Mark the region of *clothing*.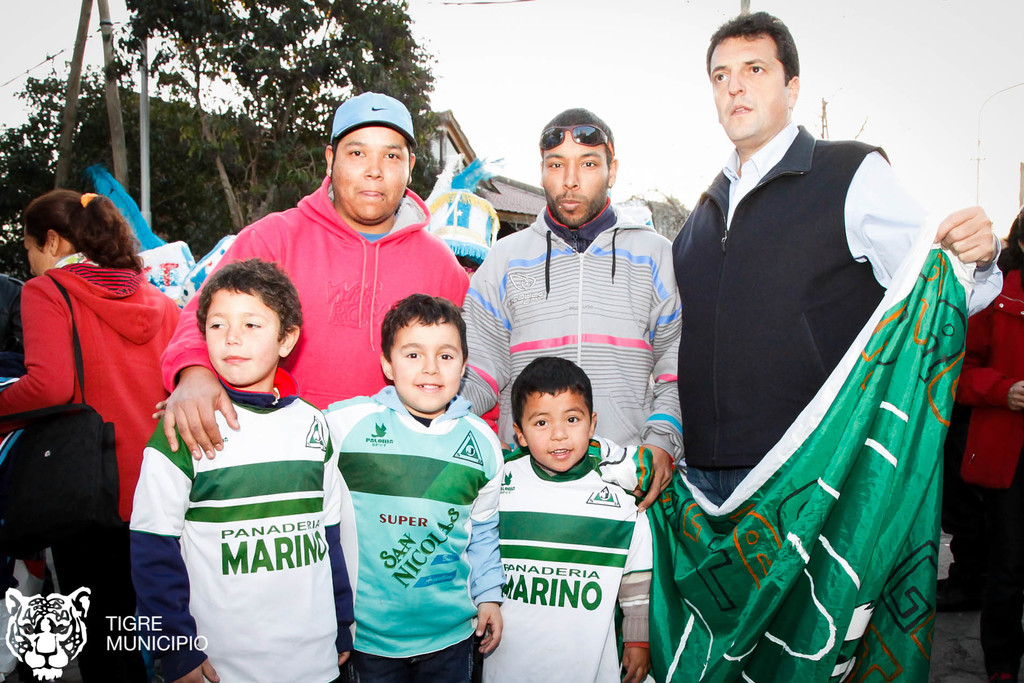
Region: box(340, 652, 473, 682).
